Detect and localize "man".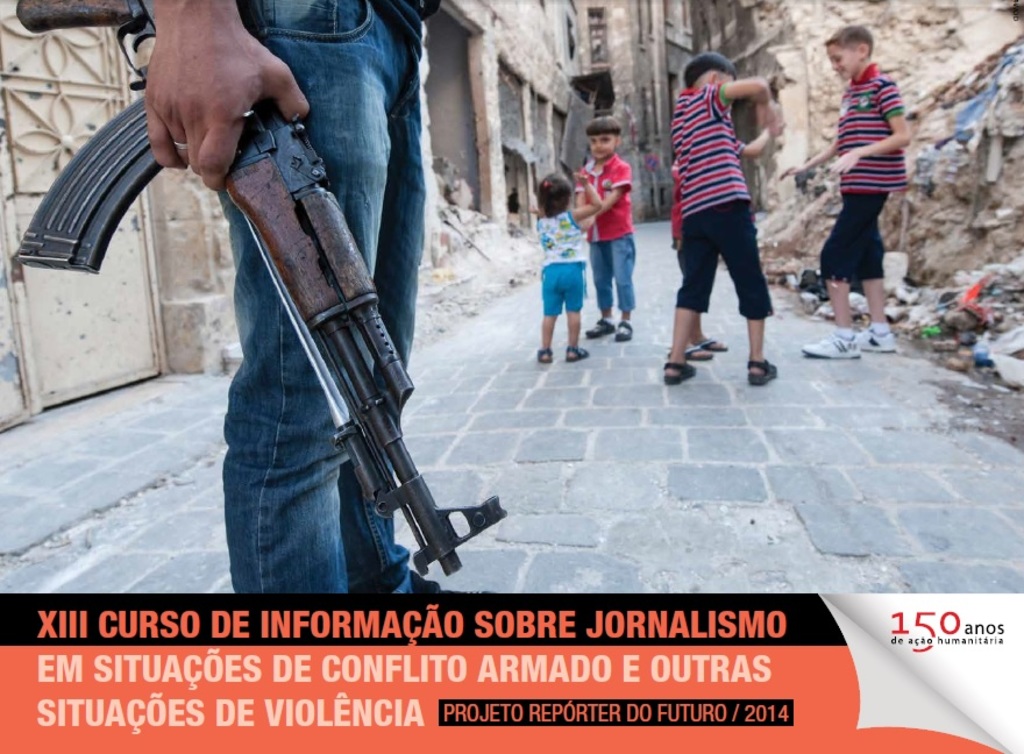
Localized at (127, 0, 463, 595).
